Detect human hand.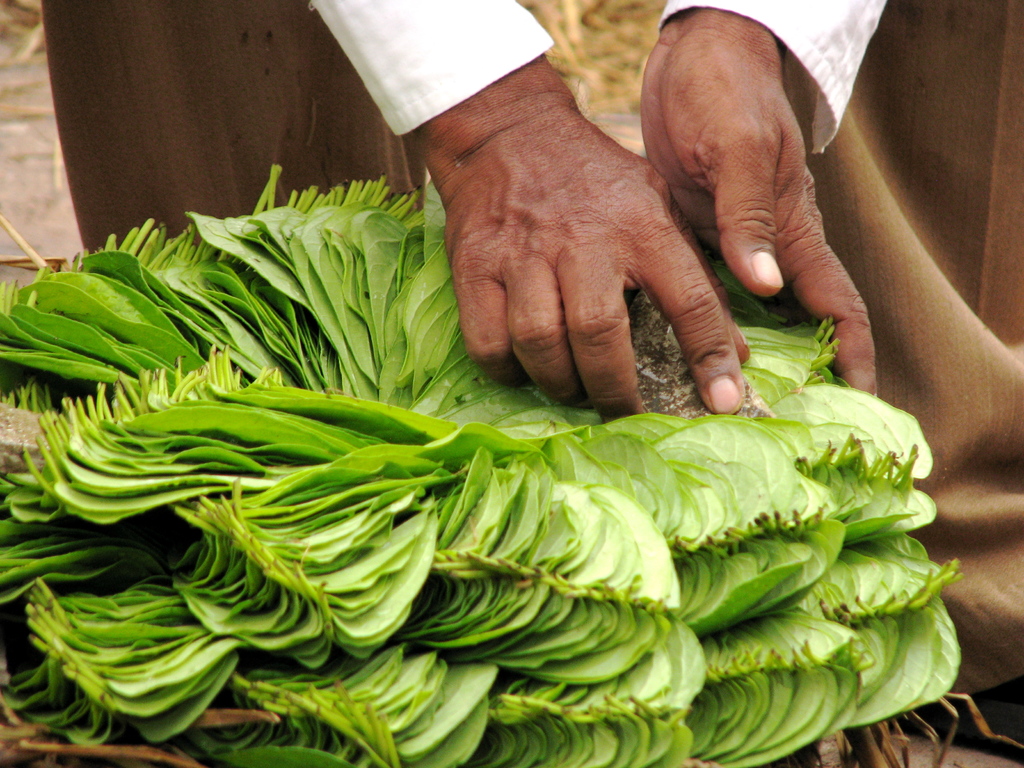
Detected at 445 102 754 415.
